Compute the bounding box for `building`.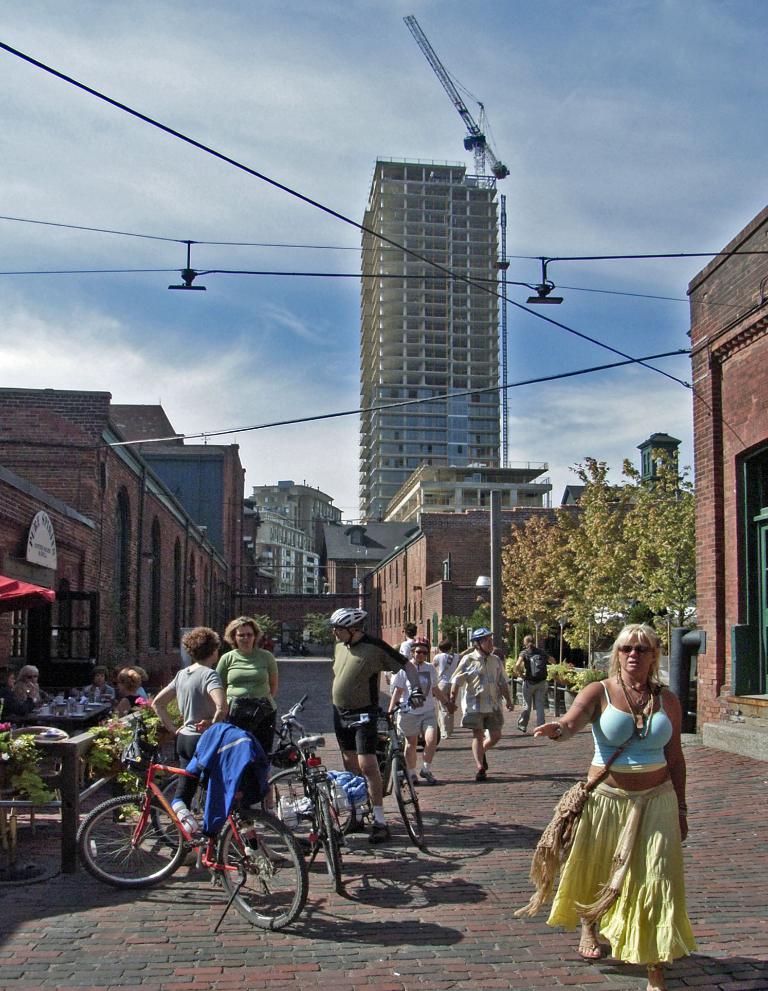
<bbox>692, 206, 767, 763</bbox>.
